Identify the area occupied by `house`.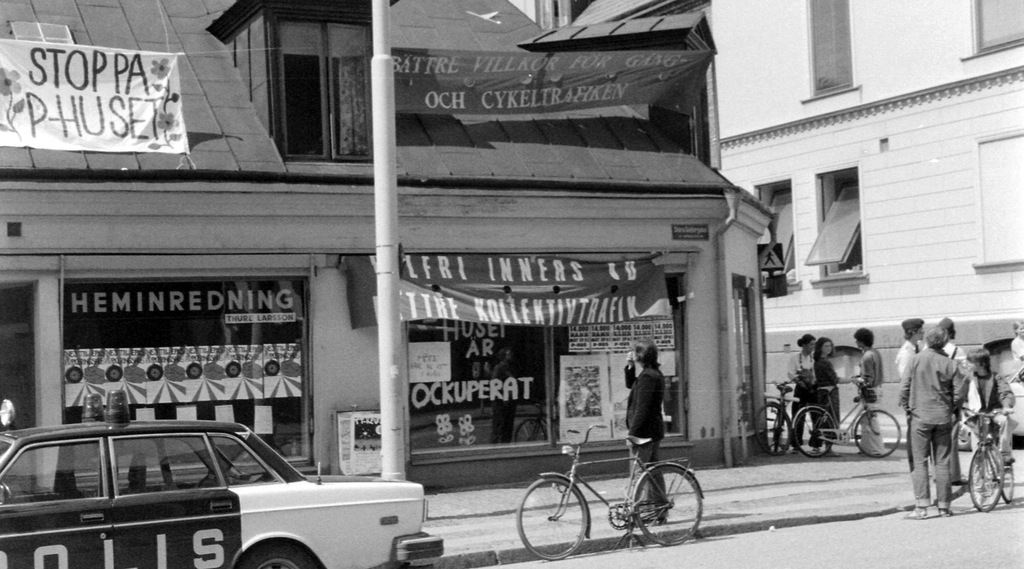
Area: BBox(0, 0, 779, 496).
